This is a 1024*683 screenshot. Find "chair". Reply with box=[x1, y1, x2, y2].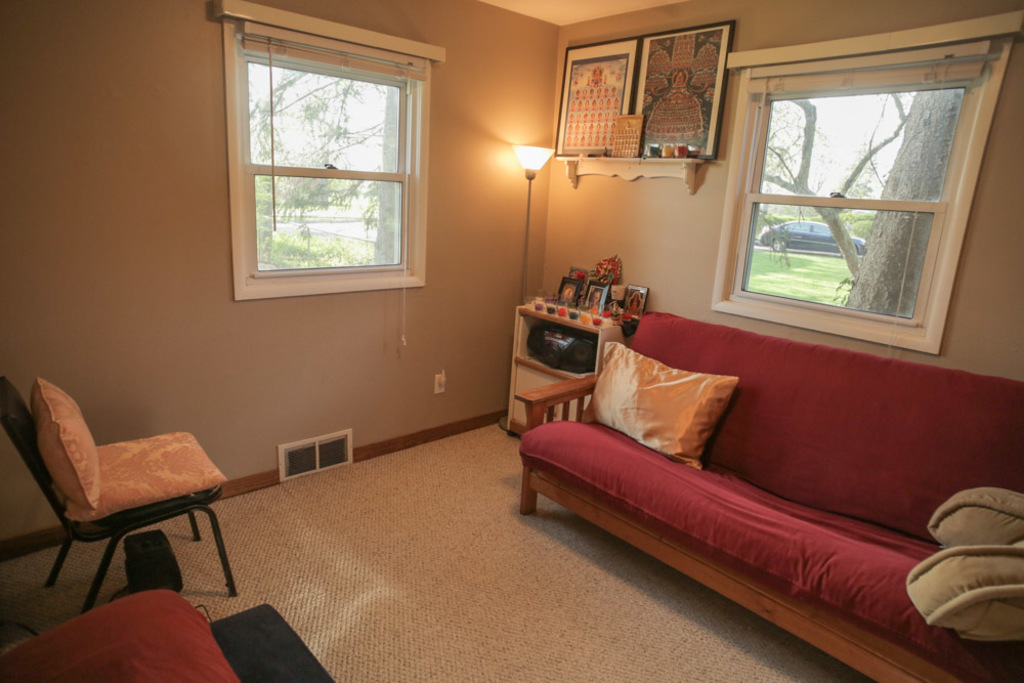
box=[6, 354, 228, 614].
